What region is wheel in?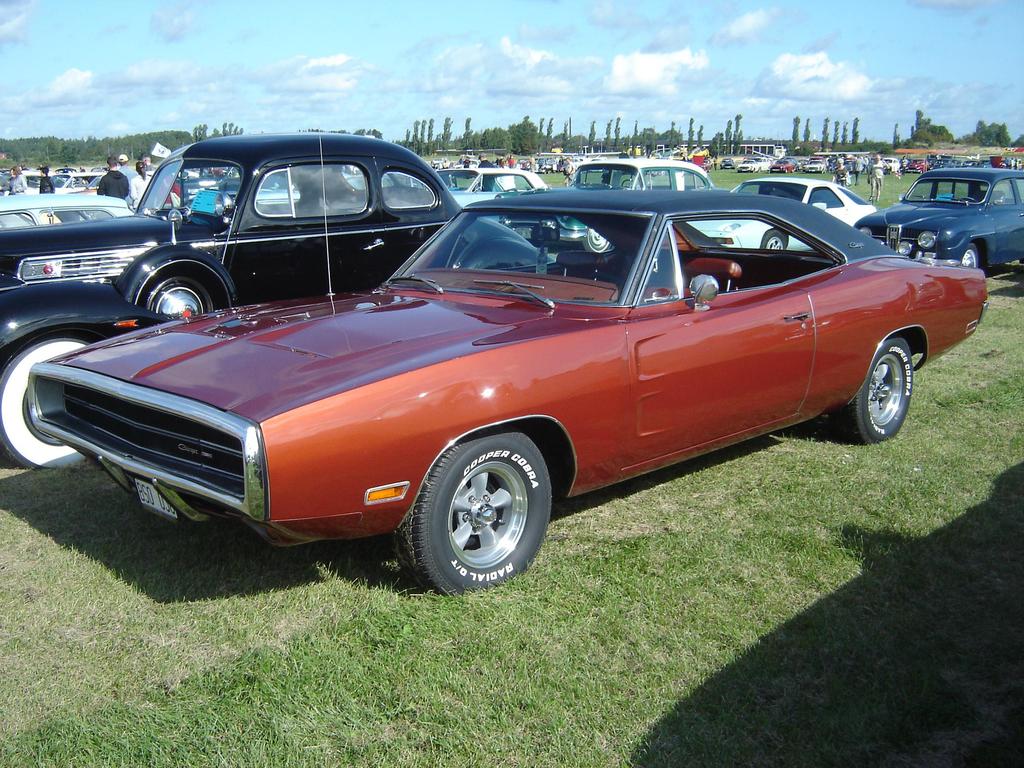
960,244,977,268.
